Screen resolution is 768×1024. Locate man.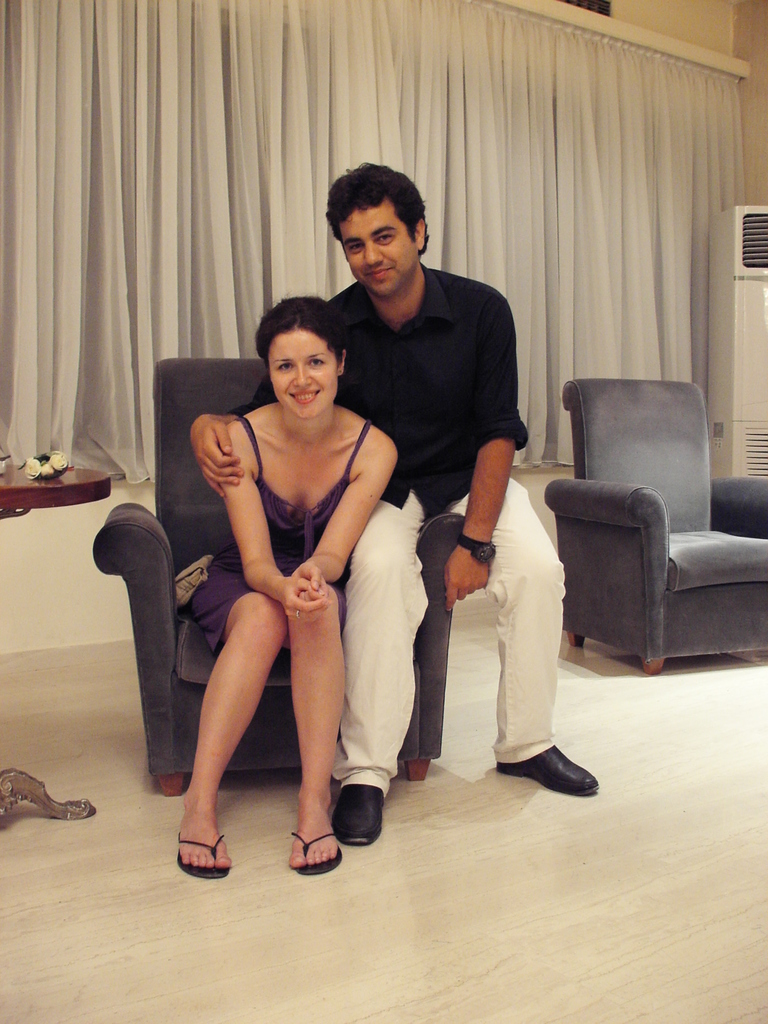
rect(180, 142, 625, 831).
